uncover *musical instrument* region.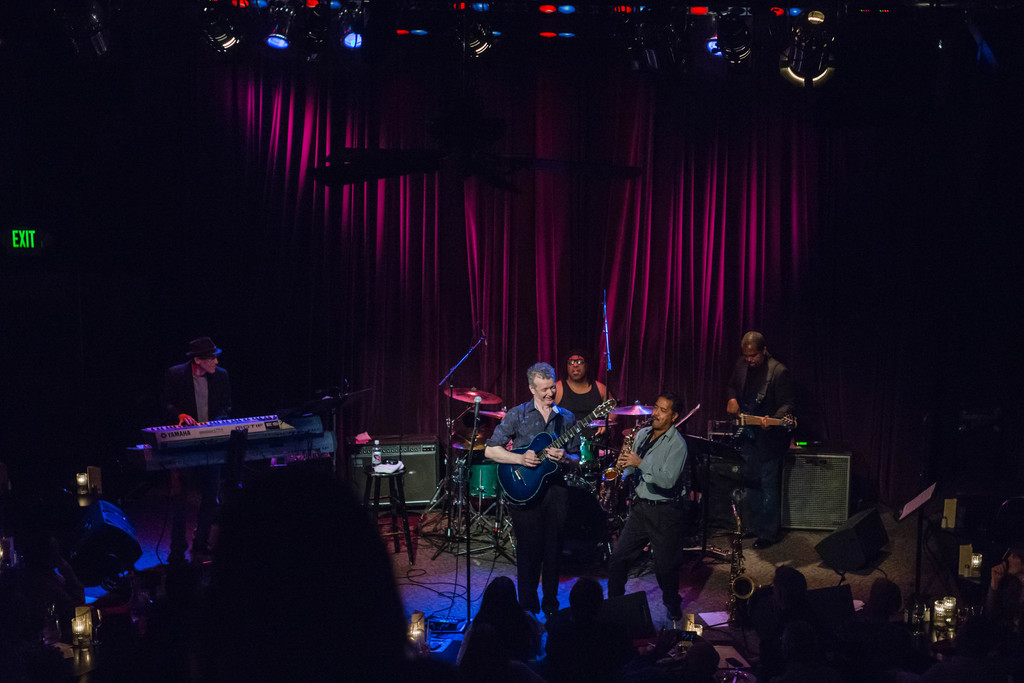
Uncovered: [x1=612, y1=402, x2=660, y2=416].
